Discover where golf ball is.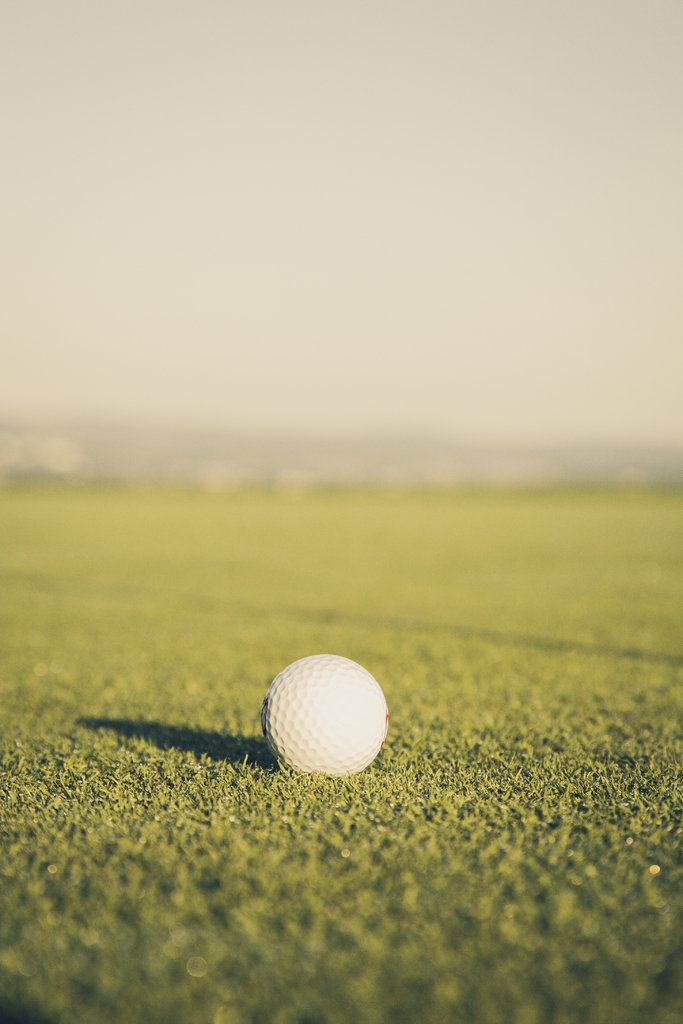
Discovered at 259/644/397/778.
